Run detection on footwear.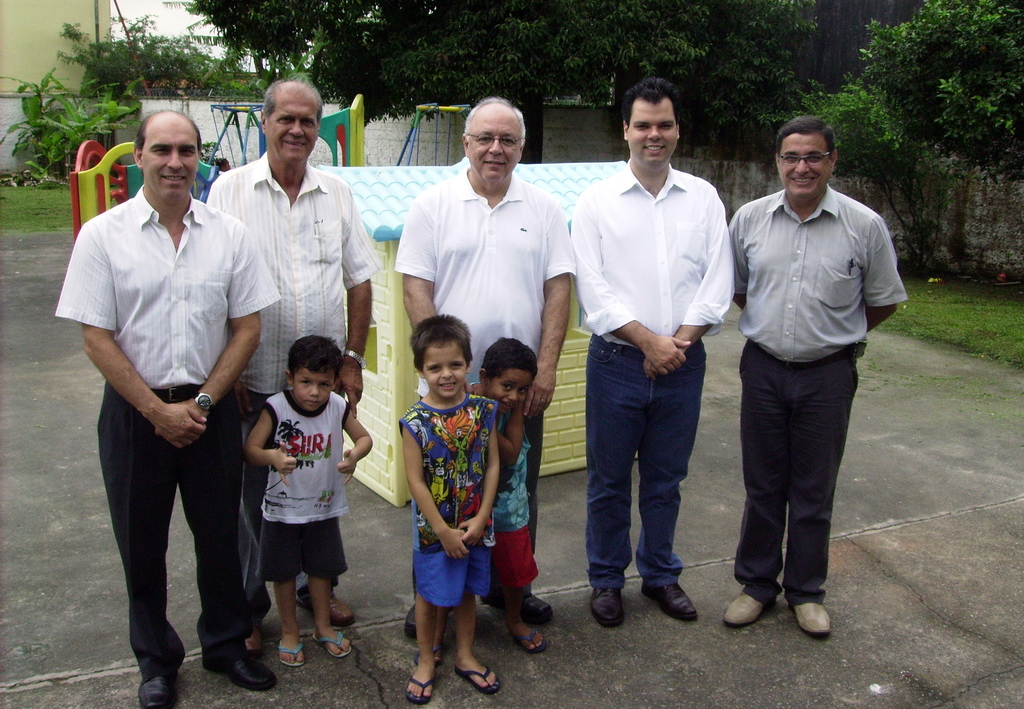
Result: 196:642:283:697.
